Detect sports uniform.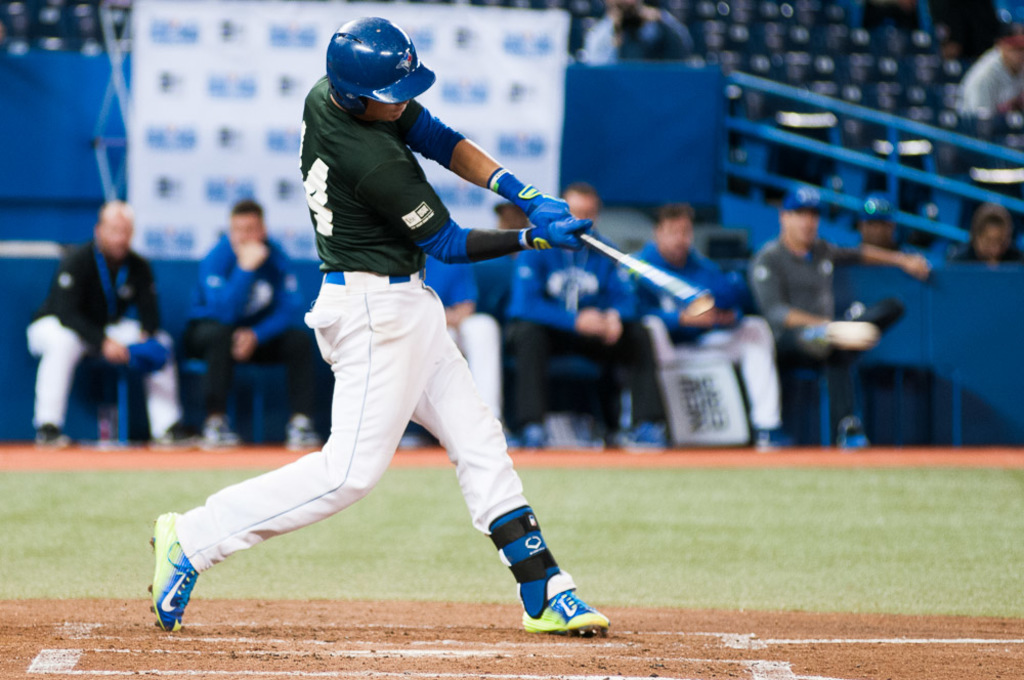
Detected at 417:244:504:421.
